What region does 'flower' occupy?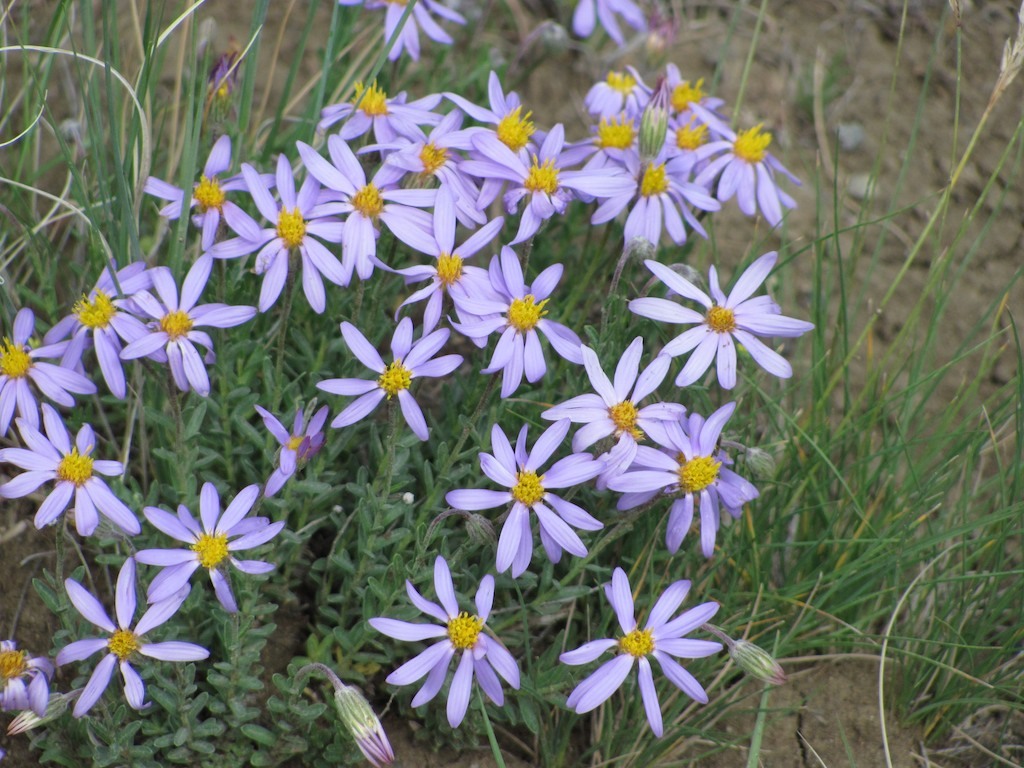
[310, 82, 443, 163].
